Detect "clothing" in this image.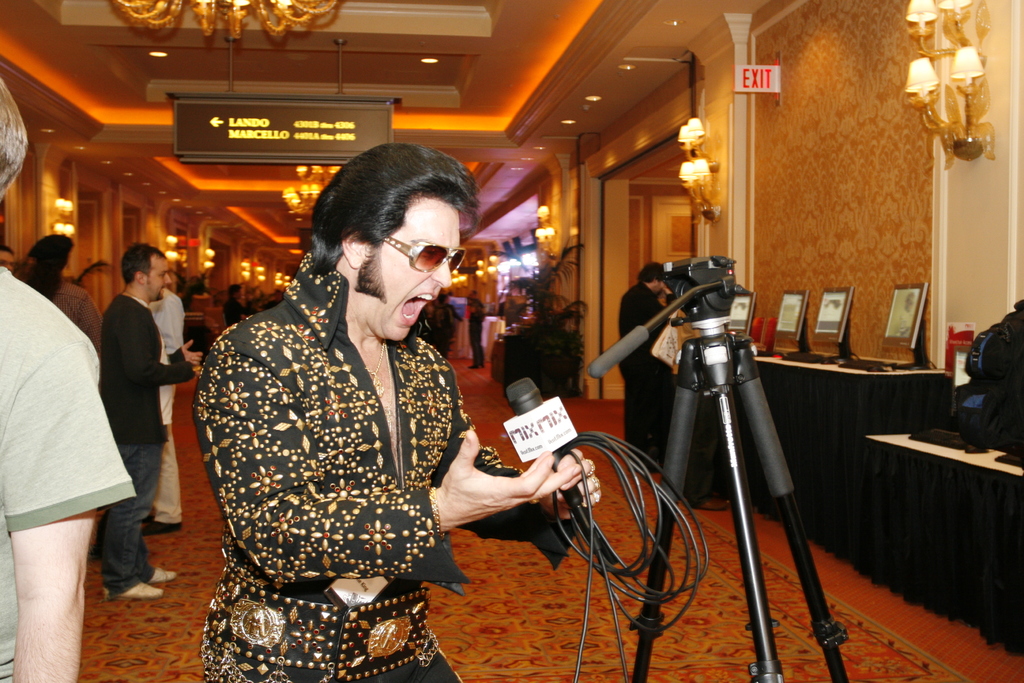
Detection: box(626, 293, 681, 453).
